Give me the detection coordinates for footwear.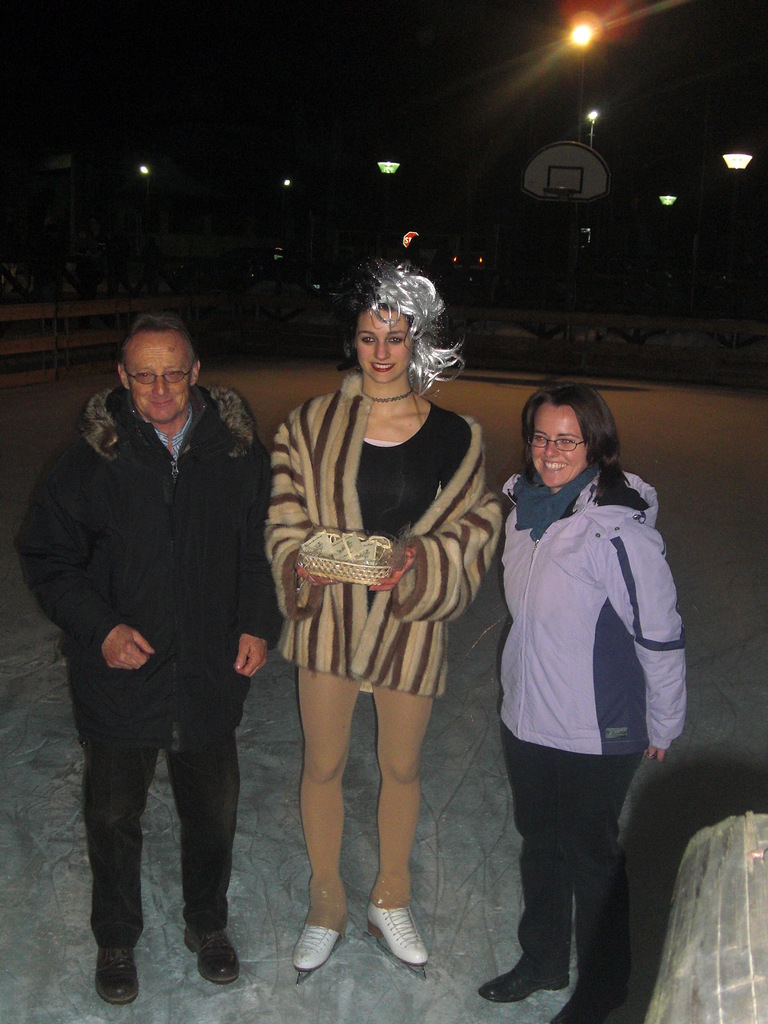
left=548, top=991, right=604, bottom=1023.
